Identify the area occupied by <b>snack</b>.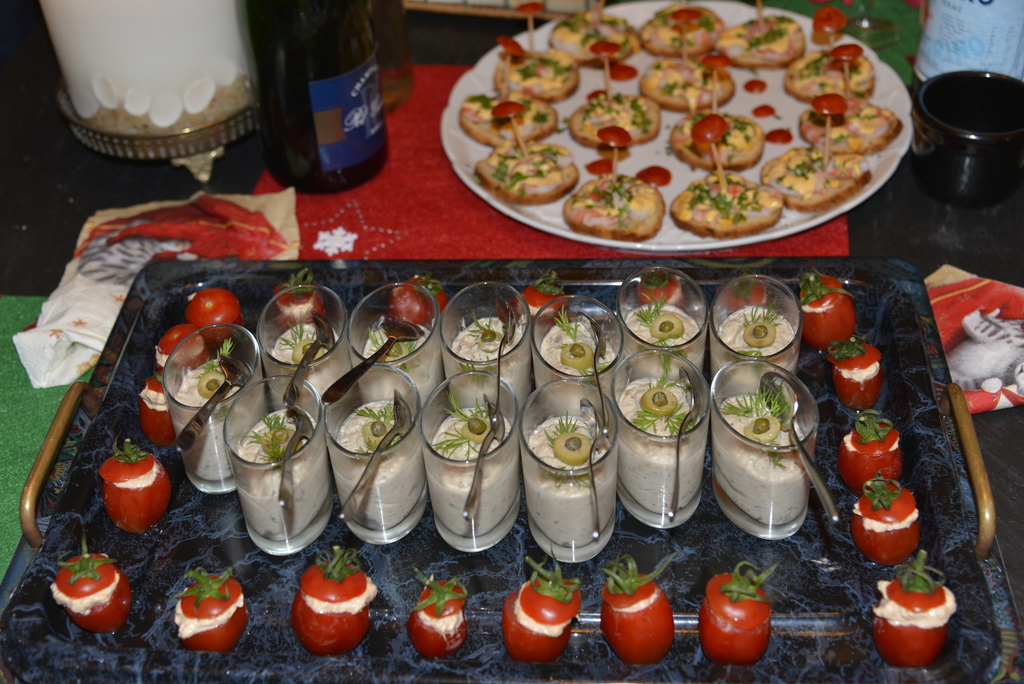
Area: l=225, t=376, r=321, b=556.
